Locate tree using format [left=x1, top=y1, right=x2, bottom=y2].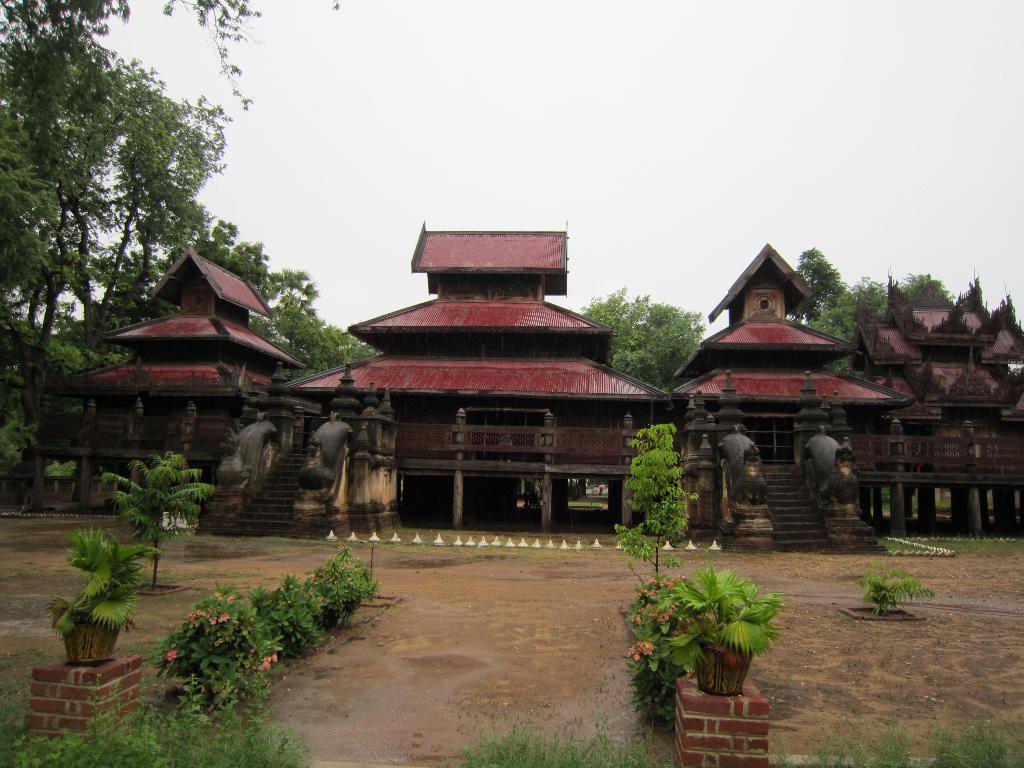
[left=19, top=40, right=255, bottom=362].
